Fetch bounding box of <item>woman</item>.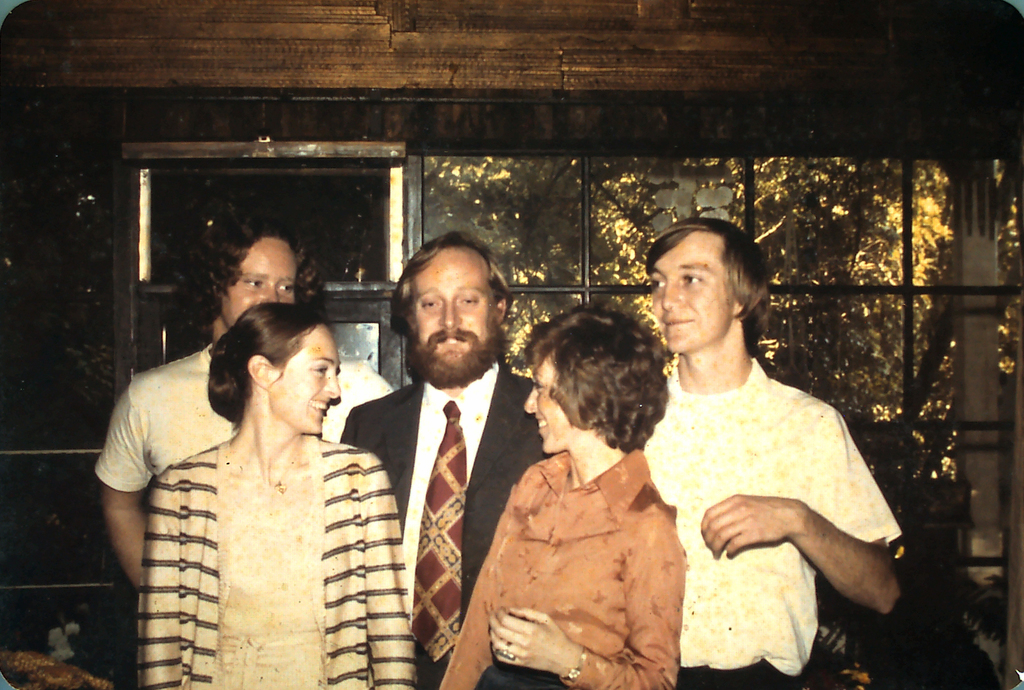
Bbox: crop(138, 300, 415, 689).
